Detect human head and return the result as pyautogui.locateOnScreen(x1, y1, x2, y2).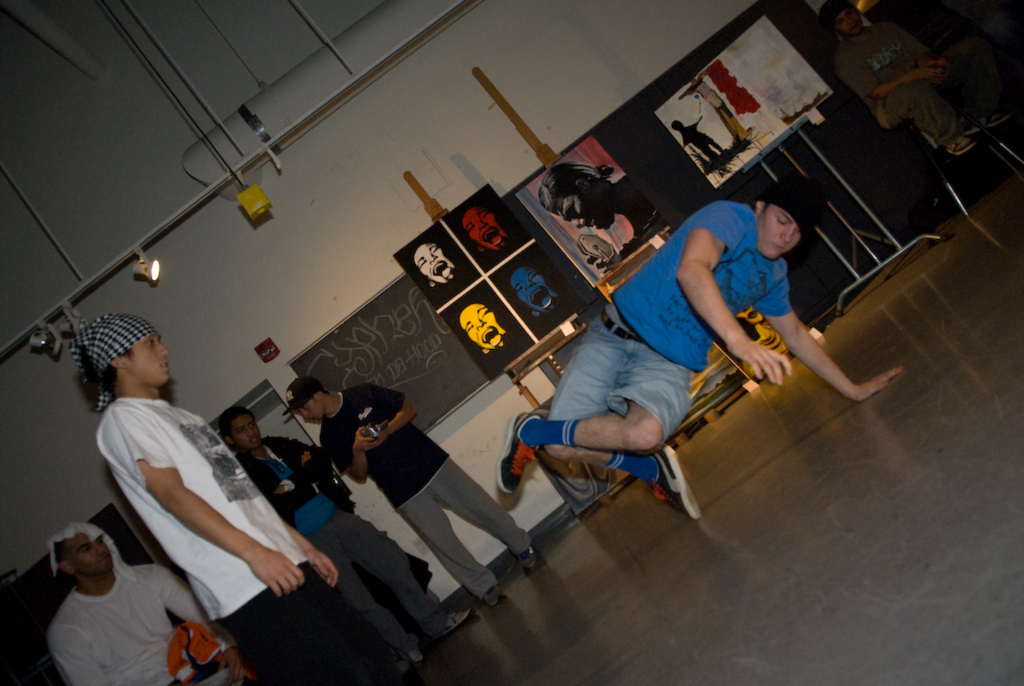
pyautogui.locateOnScreen(54, 523, 119, 593).
